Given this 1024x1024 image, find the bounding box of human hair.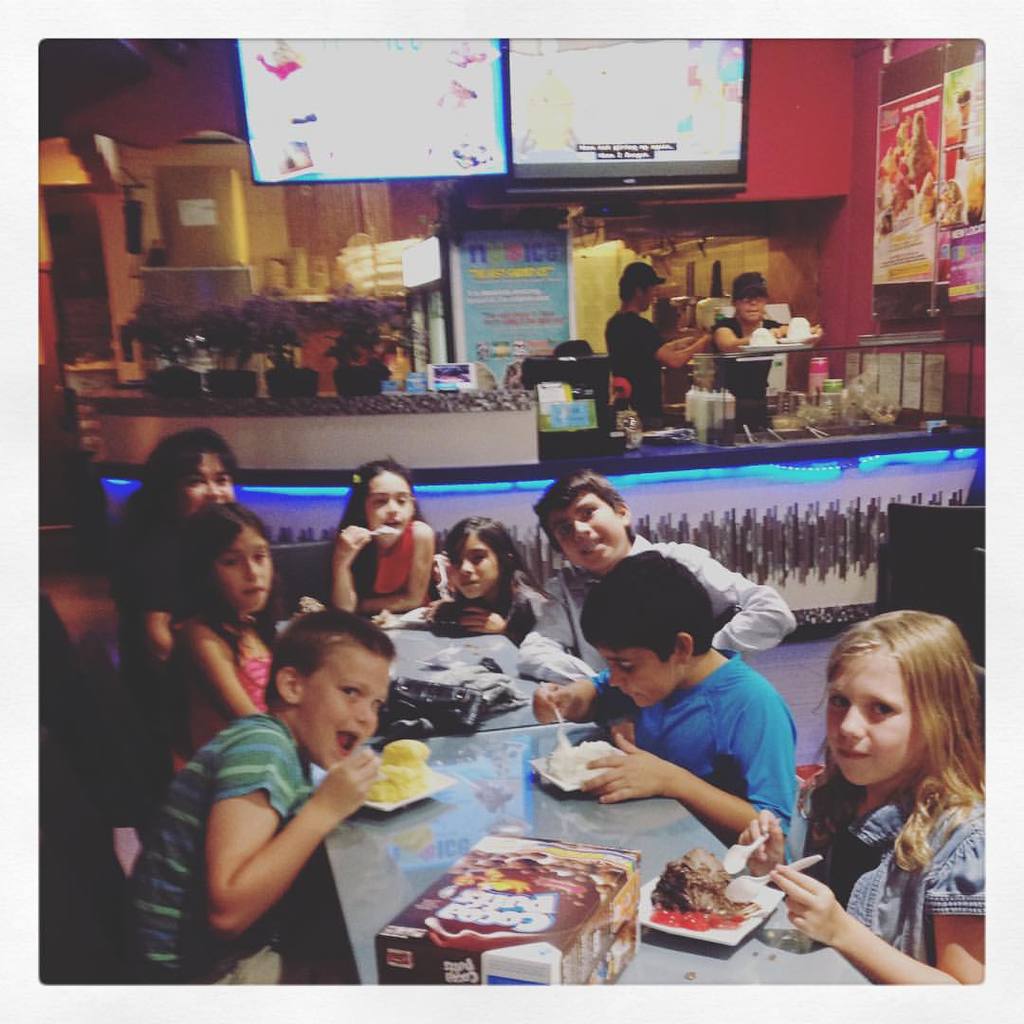
bbox(536, 468, 619, 548).
